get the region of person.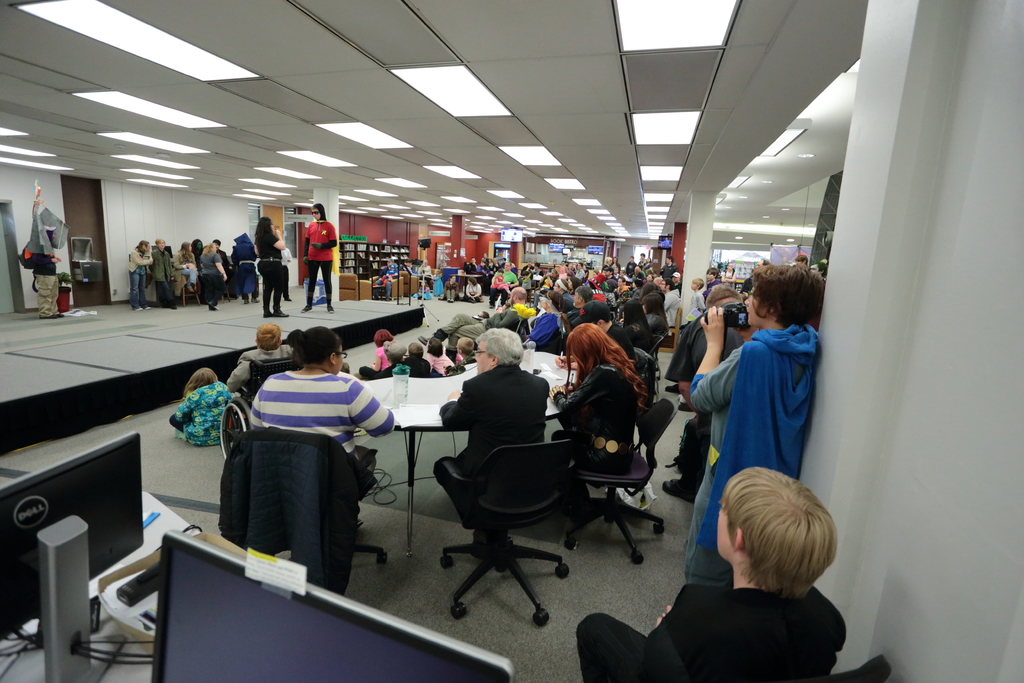
(x1=21, y1=188, x2=63, y2=322).
